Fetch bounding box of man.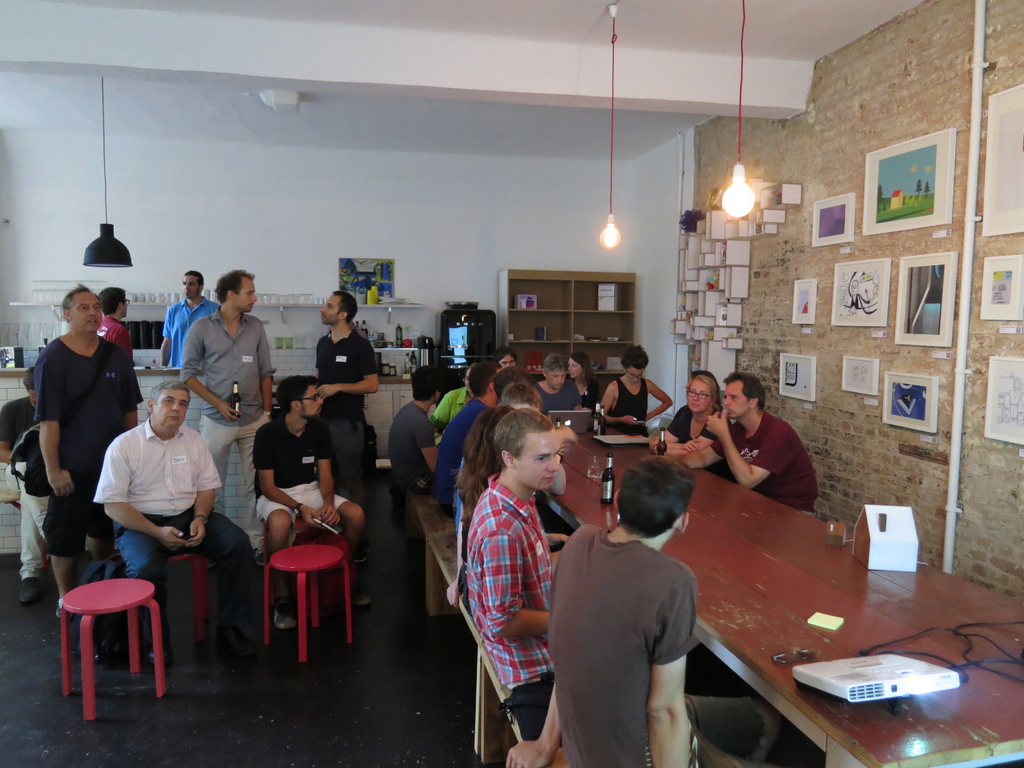
Bbox: bbox(463, 404, 575, 723).
